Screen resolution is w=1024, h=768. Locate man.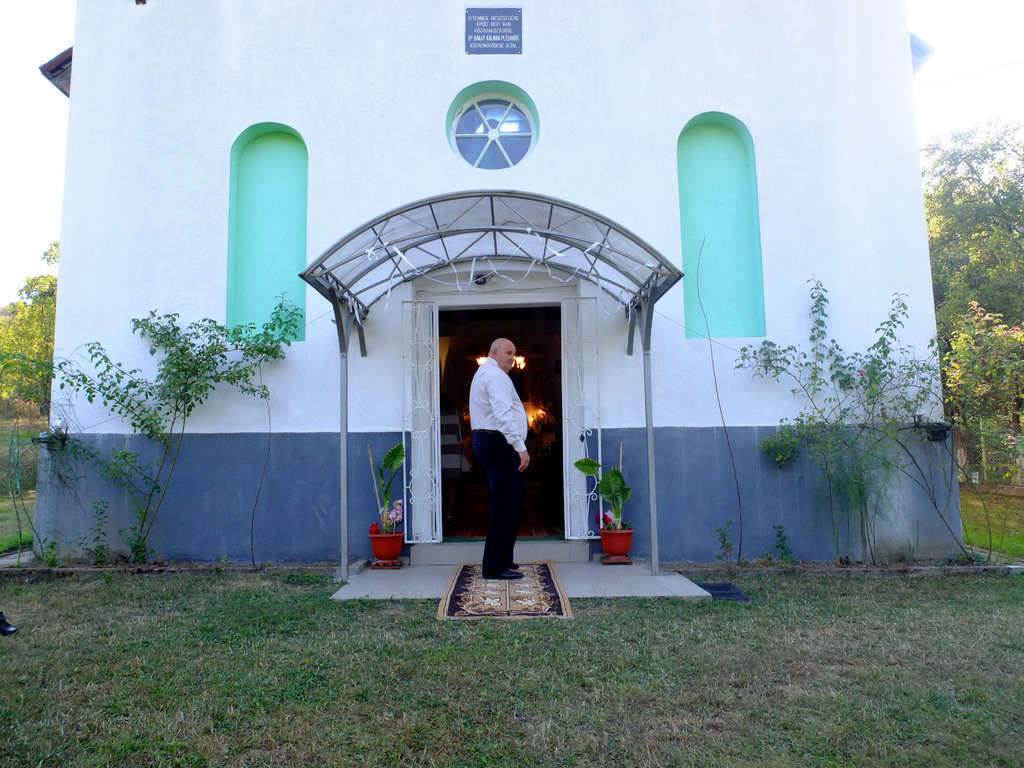
select_region(451, 329, 548, 569).
